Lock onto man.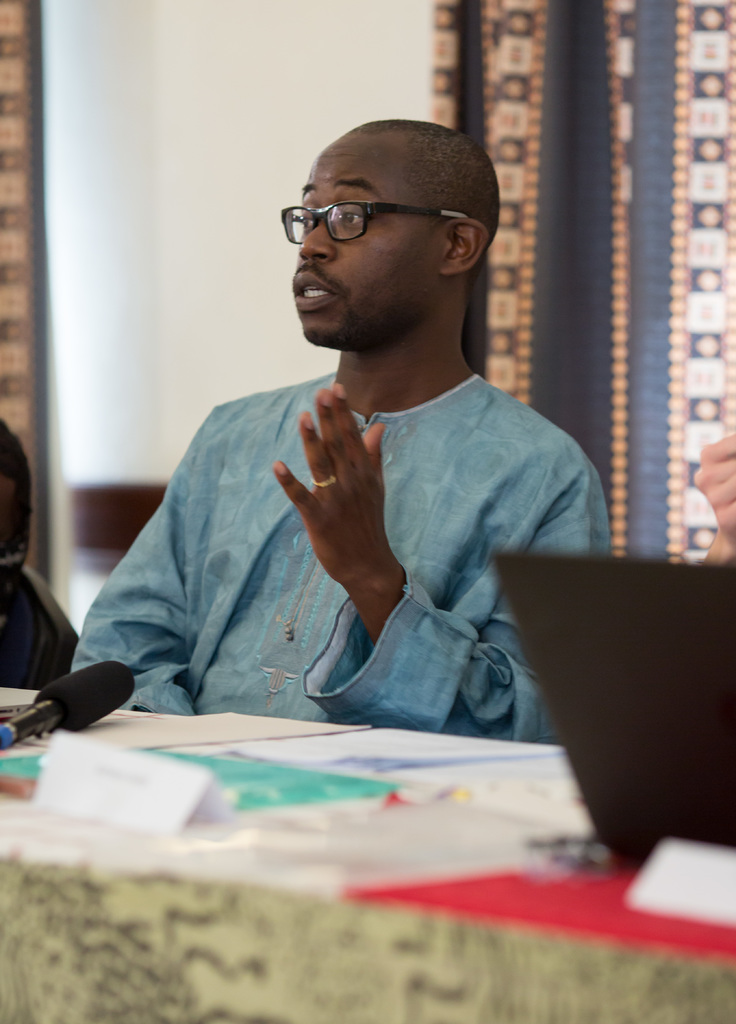
Locked: bbox(92, 122, 622, 767).
